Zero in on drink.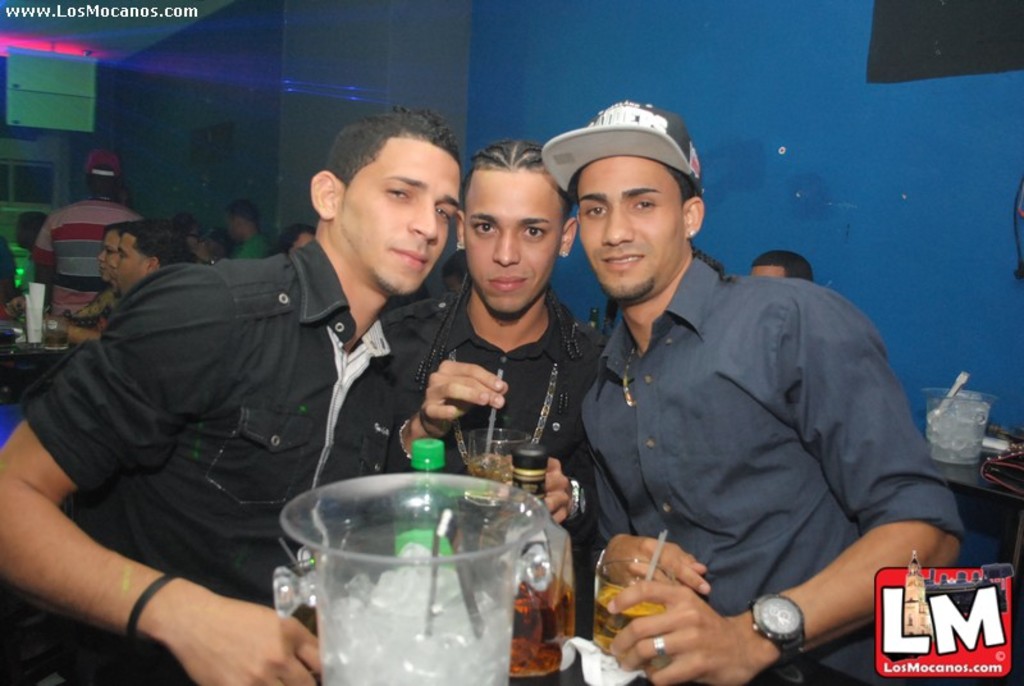
Zeroed in: locate(465, 454, 521, 497).
